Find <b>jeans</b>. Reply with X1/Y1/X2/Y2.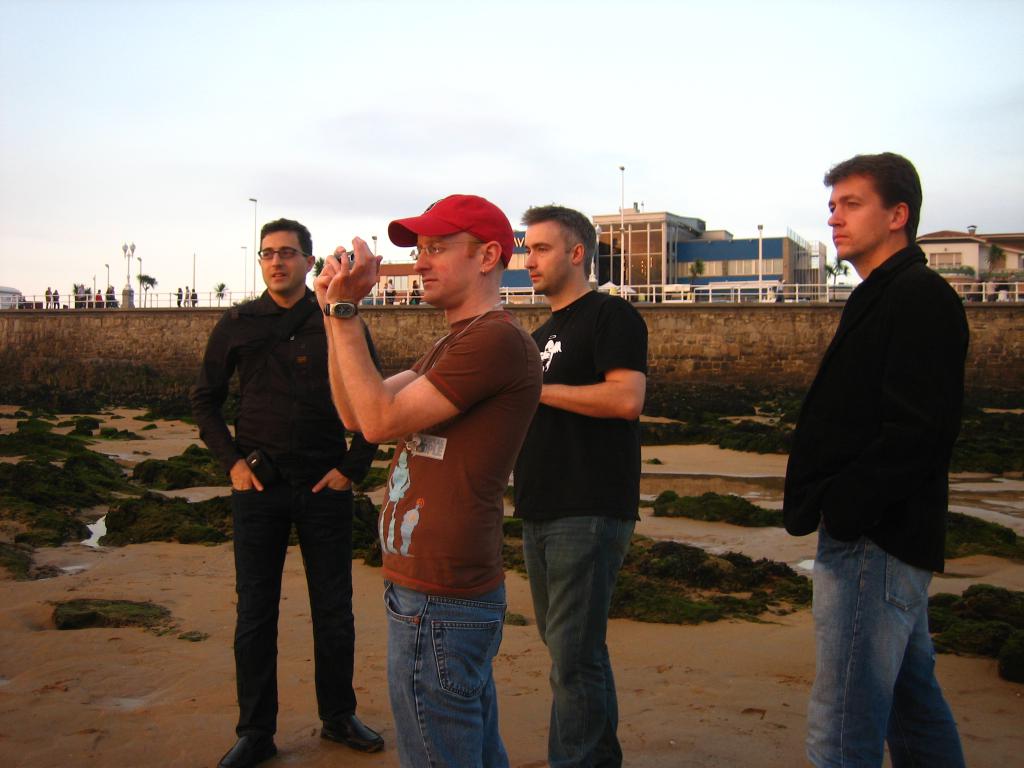
382/575/511/767.
